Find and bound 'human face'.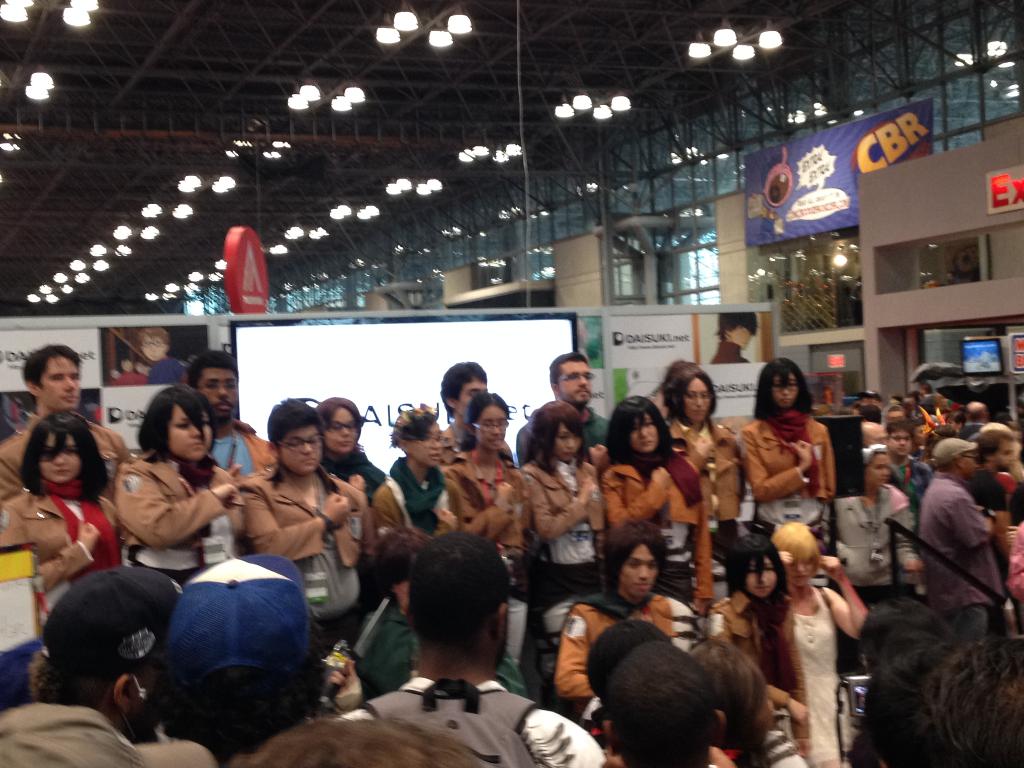
Bound: 196 367 242 426.
